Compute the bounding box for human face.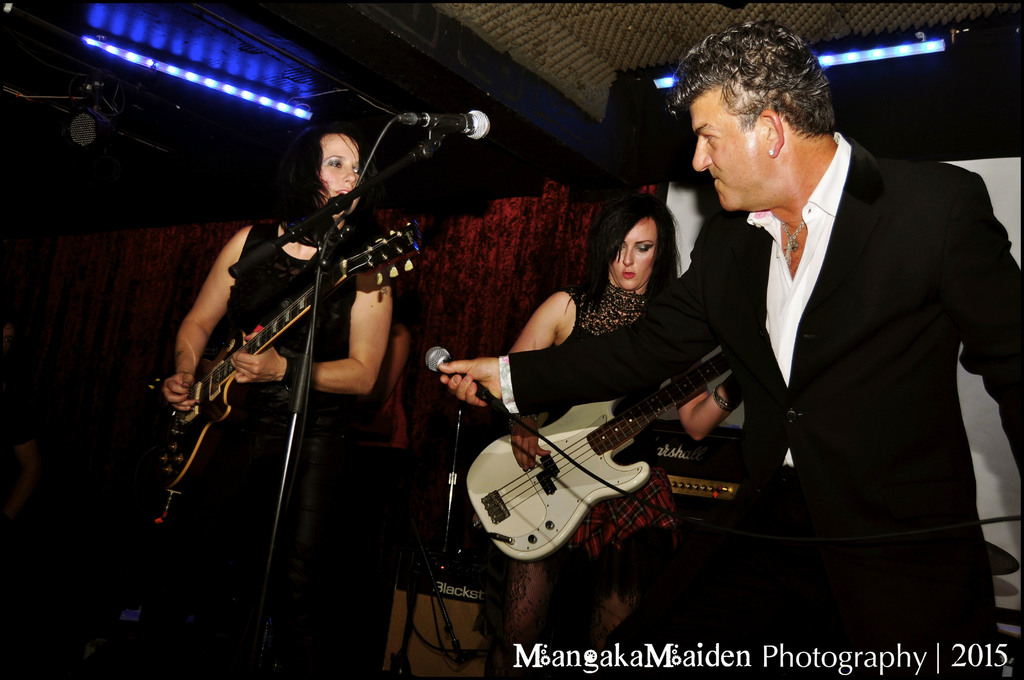
609,216,656,288.
